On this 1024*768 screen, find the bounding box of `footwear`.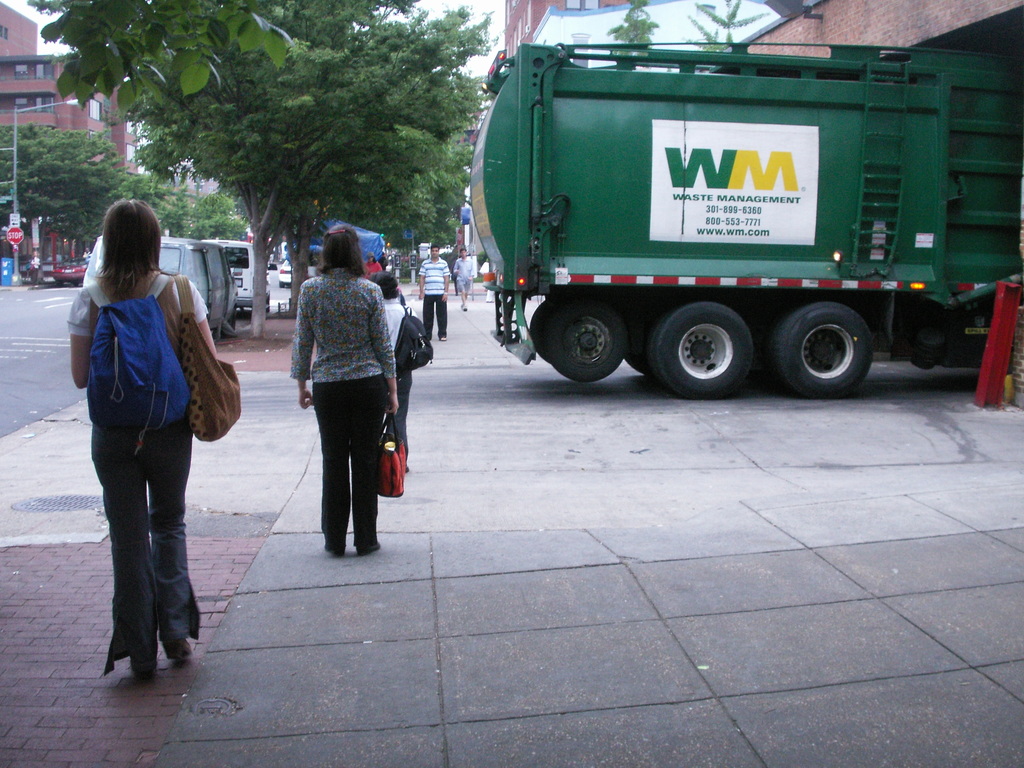
Bounding box: pyautogui.locateOnScreen(358, 545, 380, 556).
